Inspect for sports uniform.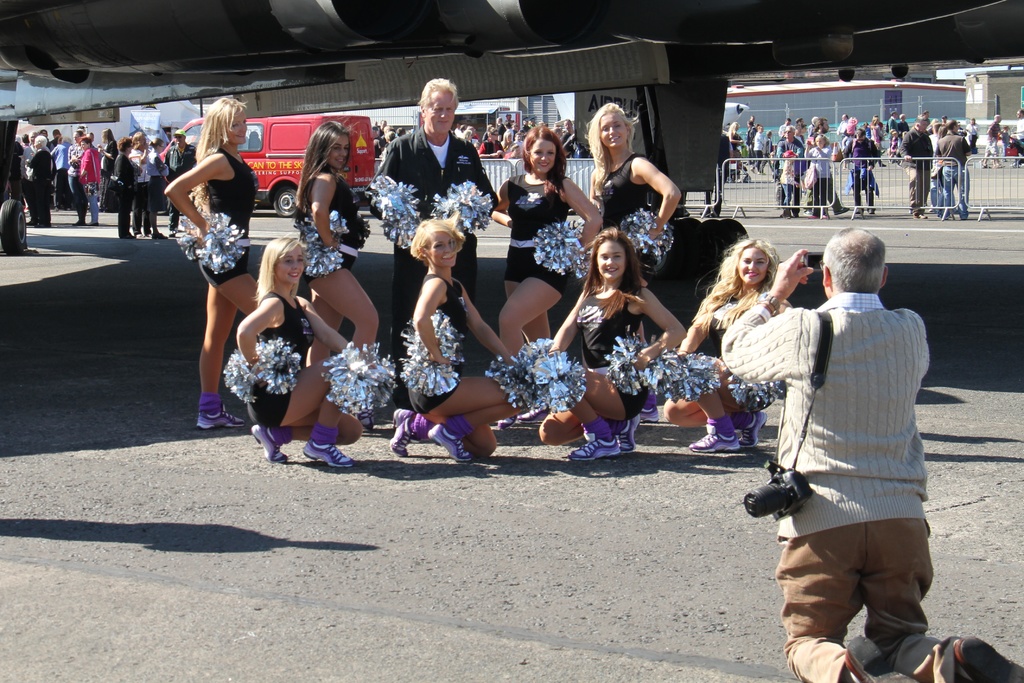
Inspection: bbox=[111, 146, 136, 233].
